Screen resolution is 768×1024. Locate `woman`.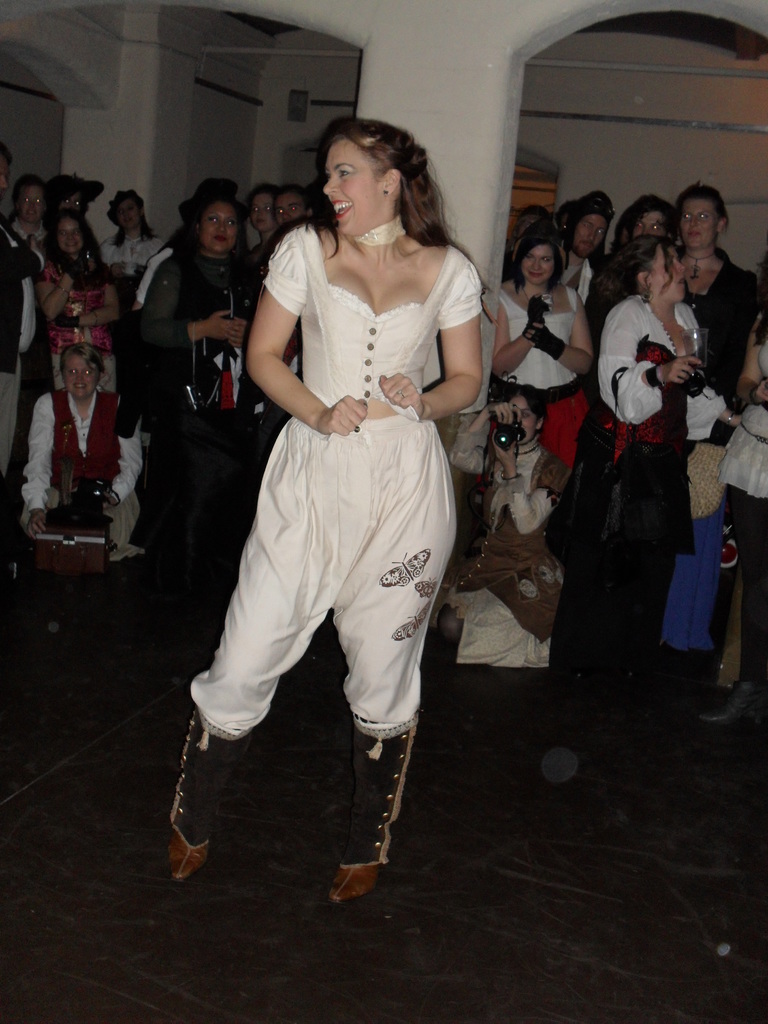
bbox=(552, 232, 704, 746).
